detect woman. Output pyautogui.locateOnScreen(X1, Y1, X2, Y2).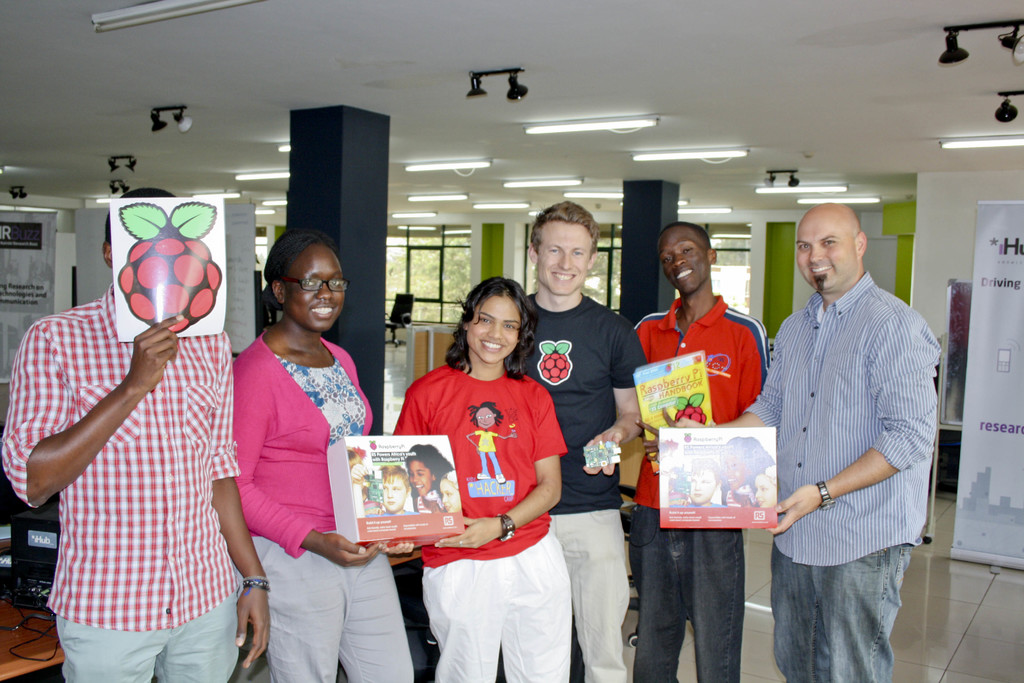
pyautogui.locateOnScreen(717, 432, 764, 510).
